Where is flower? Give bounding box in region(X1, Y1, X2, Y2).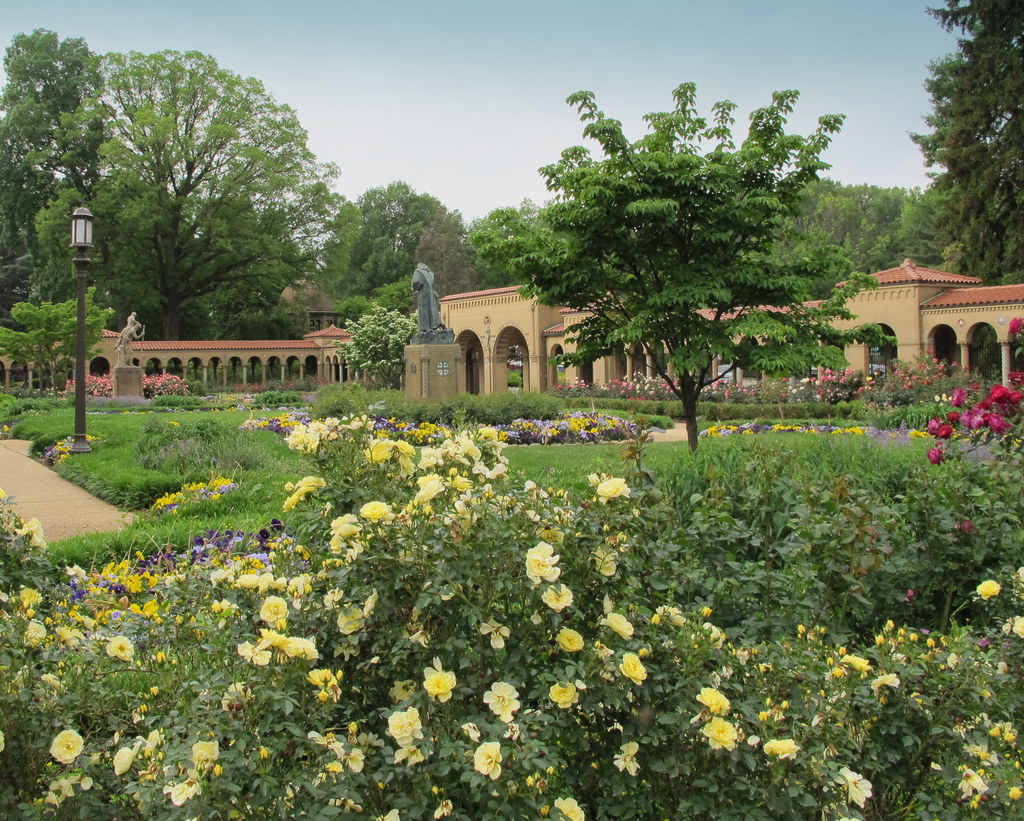
region(978, 578, 1005, 597).
